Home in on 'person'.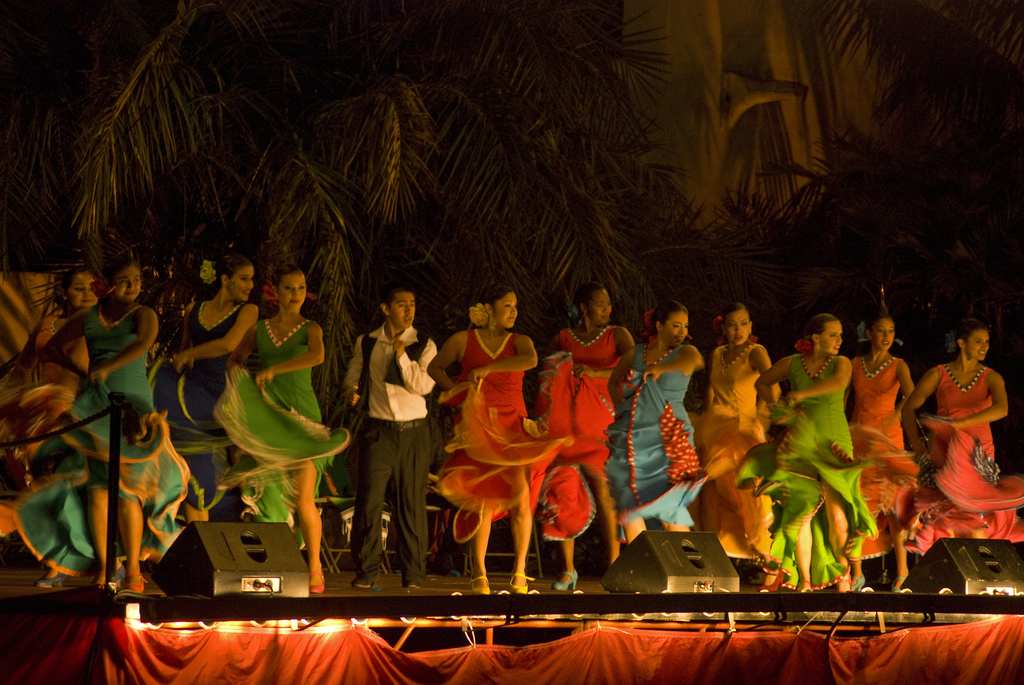
Homed in at BBox(344, 281, 433, 588).
